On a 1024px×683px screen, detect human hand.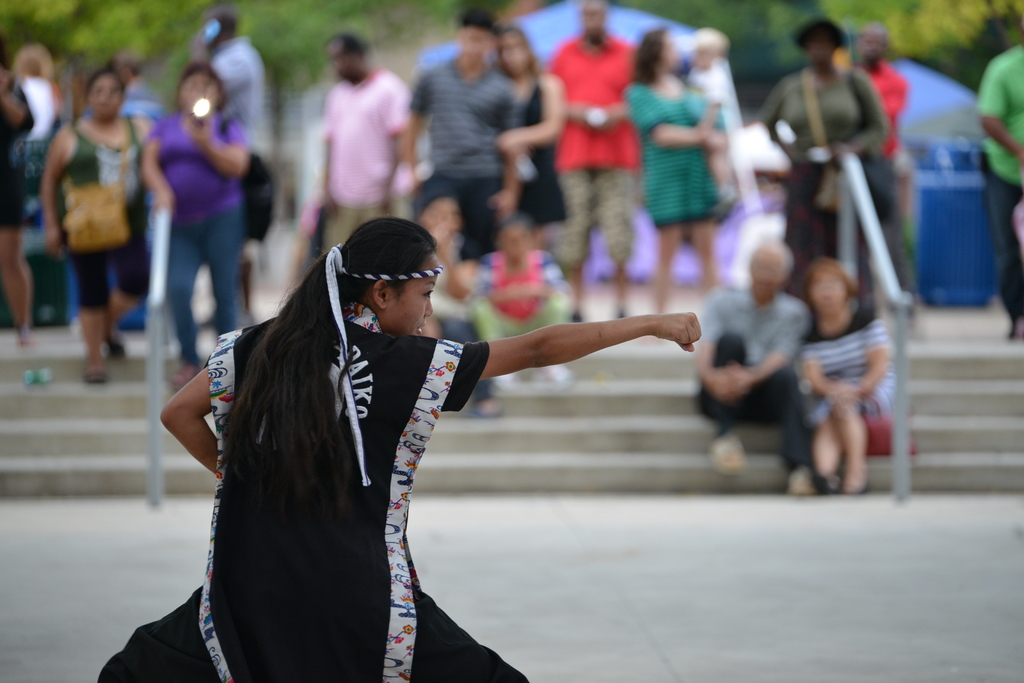
l=651, t=310, r=704, b=350.
